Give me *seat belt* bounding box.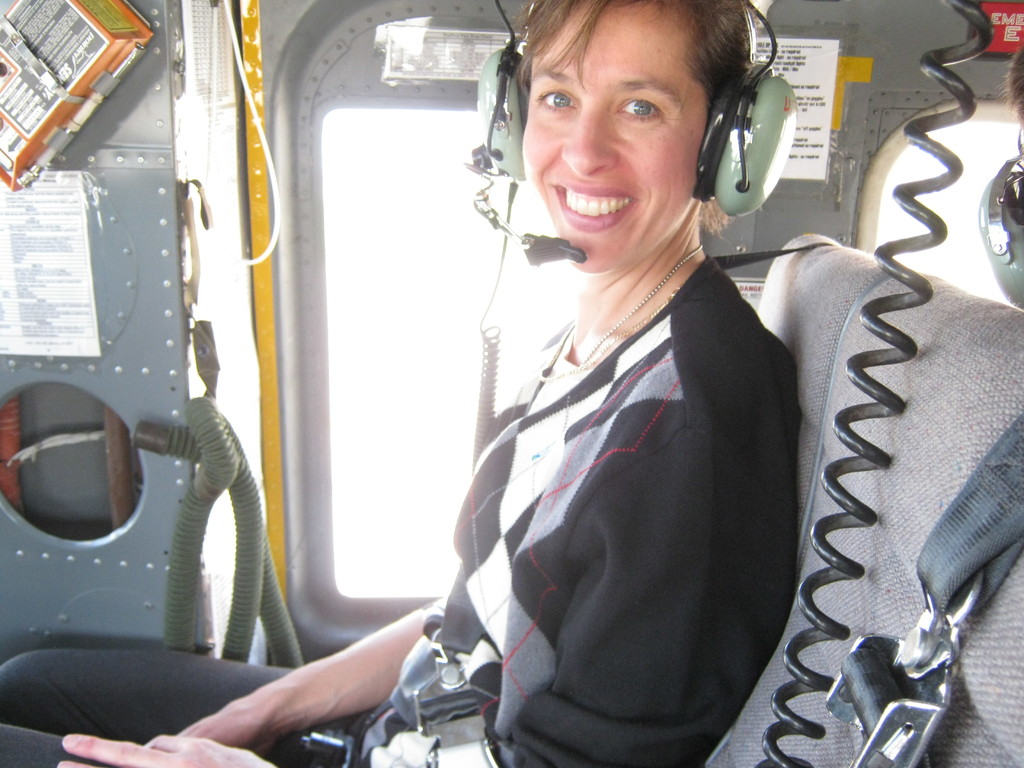
403 236 838 767.
